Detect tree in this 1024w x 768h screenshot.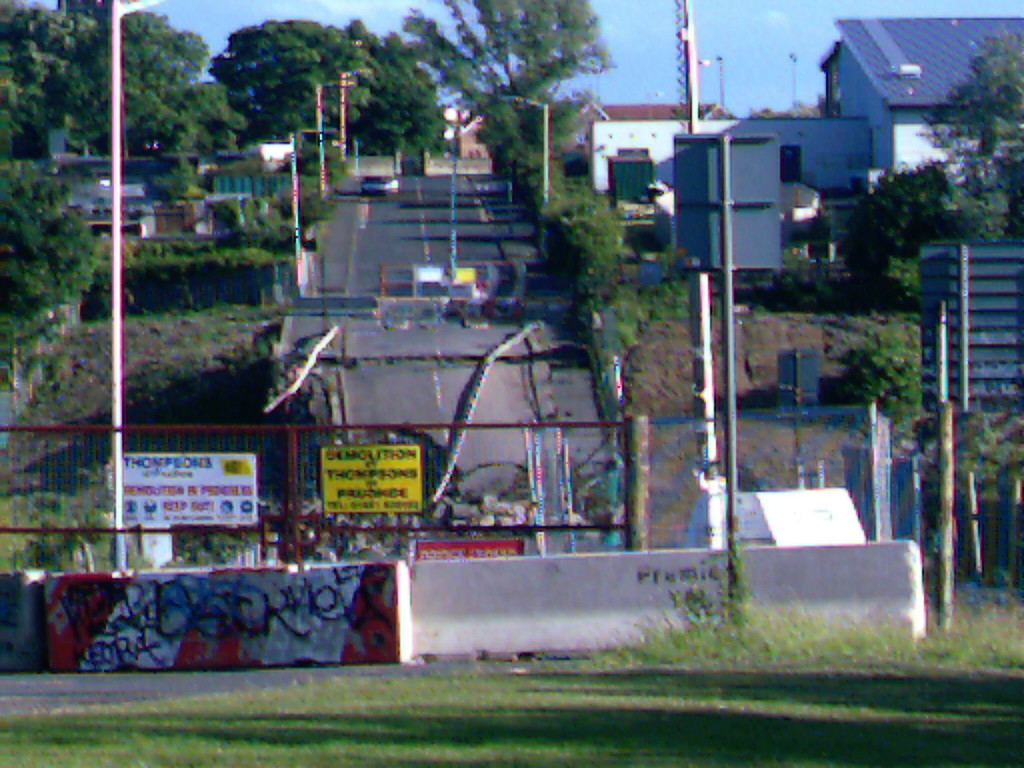
Detection: (left=0, top=0, right=111, bottom=174).
